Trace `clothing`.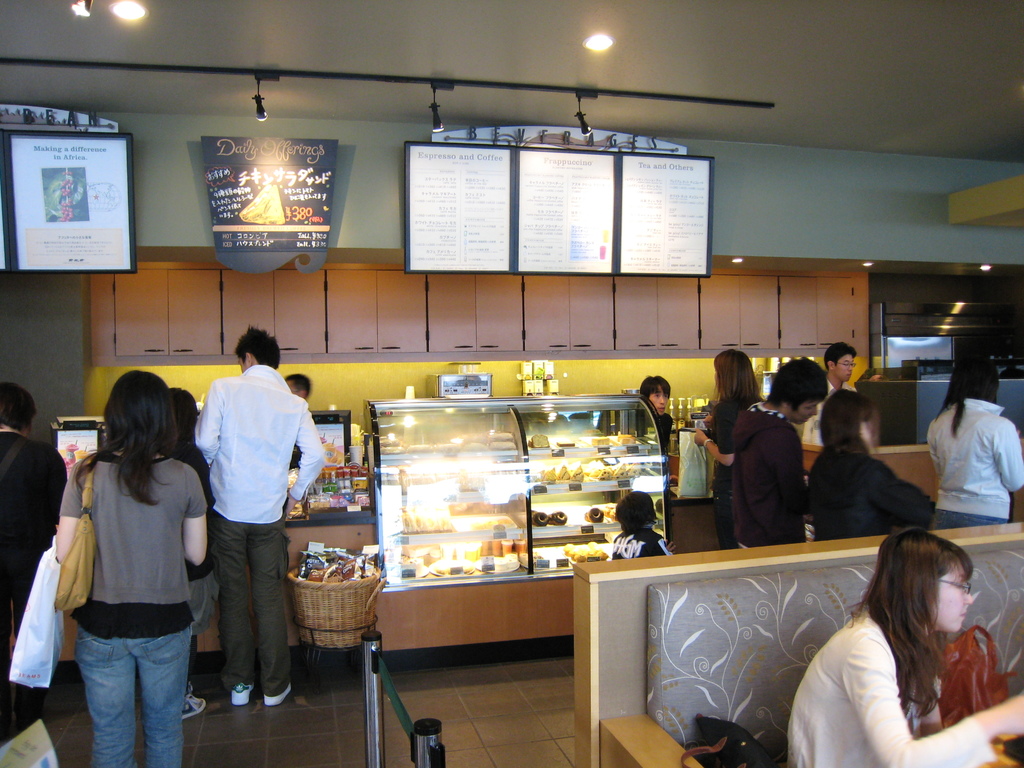
Traced to [925, 399, 1023, 527].
